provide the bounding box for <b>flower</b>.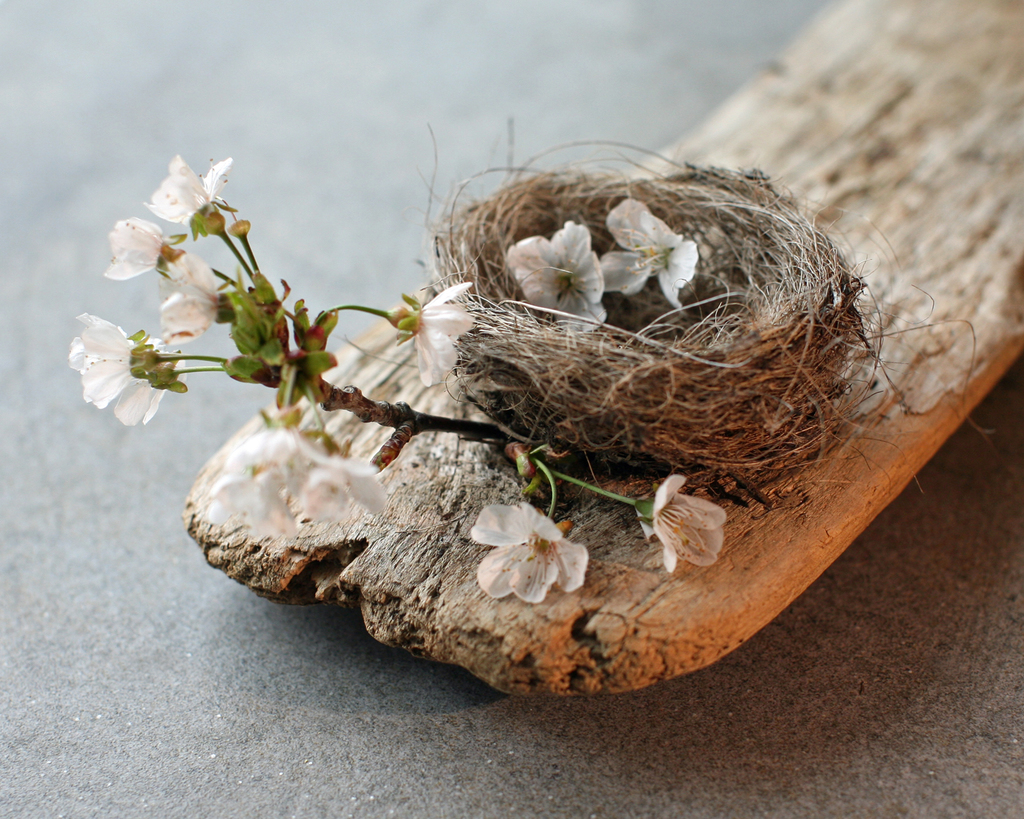
[470, 500, 589, 608].
